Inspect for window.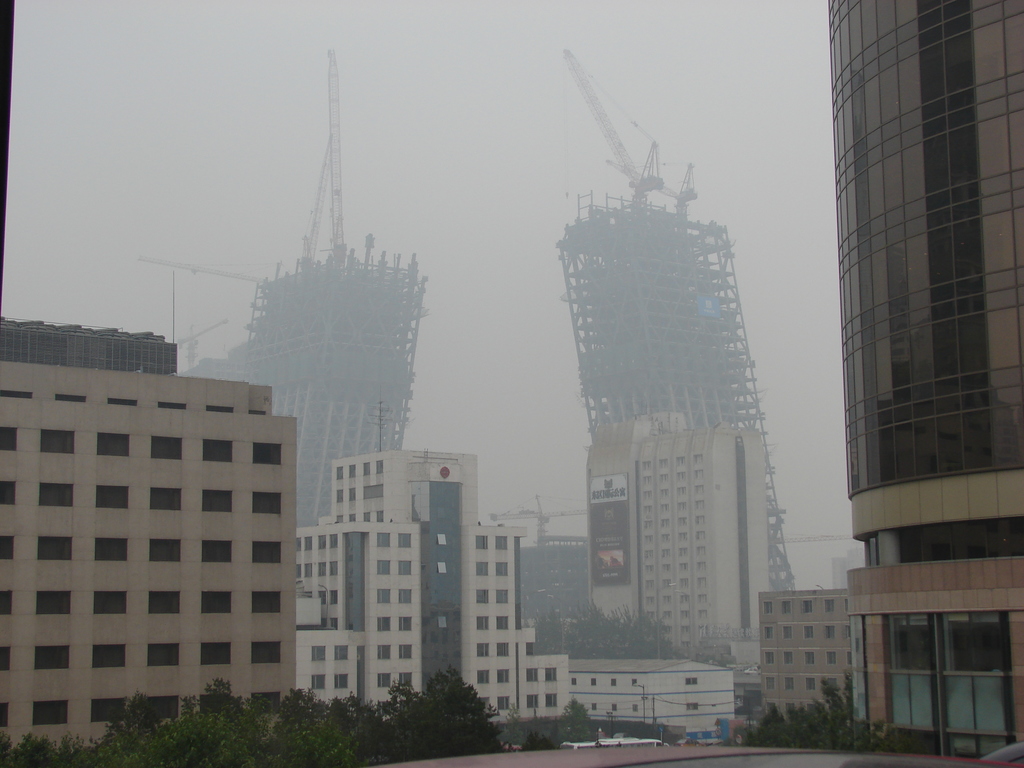
Inspection: 476 586 490 606.
